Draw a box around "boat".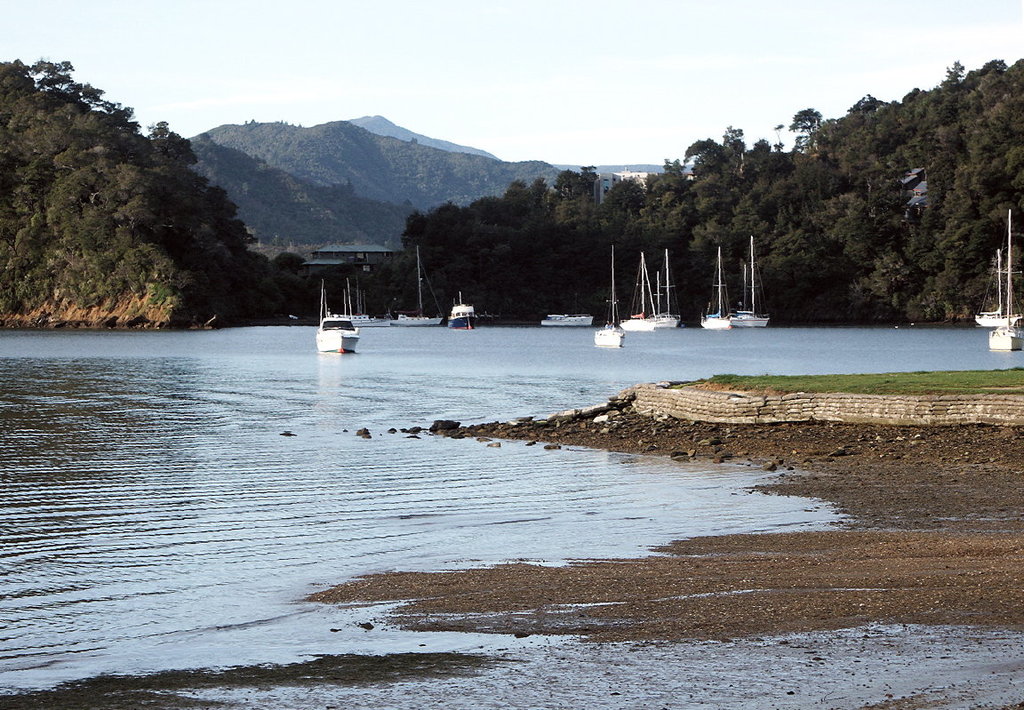
[x1=987, y1=203, x2=1023, y2=354].
